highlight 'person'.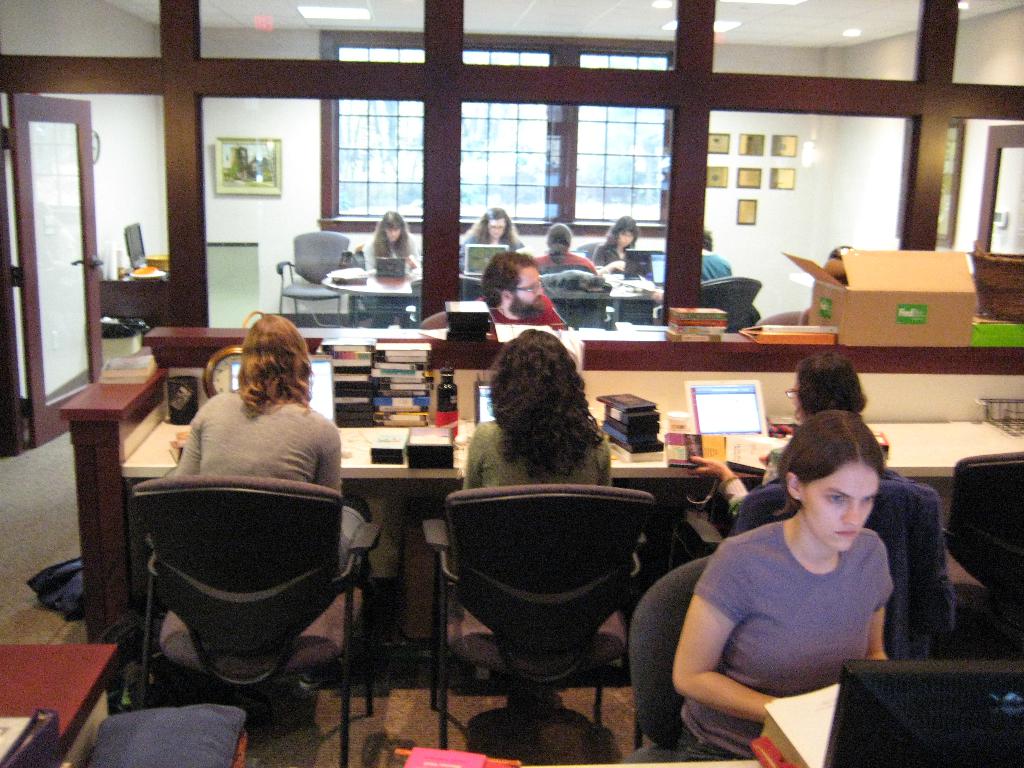
Highlighted region: <box>458,205,527,277</box>.
